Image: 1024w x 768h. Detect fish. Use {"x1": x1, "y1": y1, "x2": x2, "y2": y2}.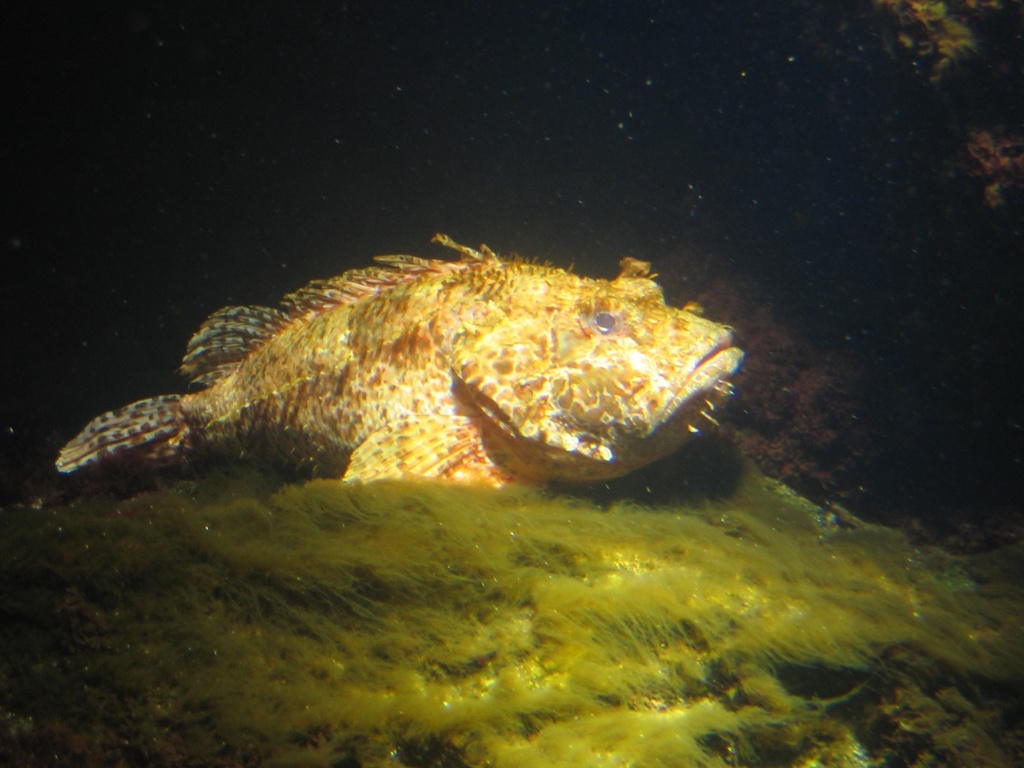
{"x1": 61, "y1": 232, "x2": 776, "y2": 509}.
